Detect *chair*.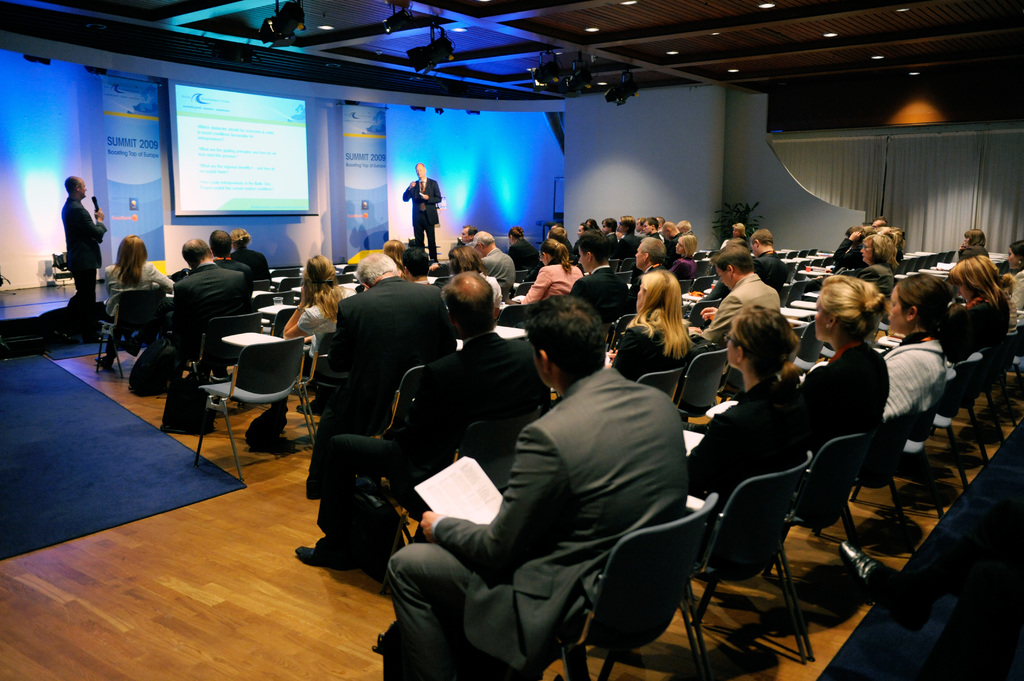
Detected at 945:352:986:446.
